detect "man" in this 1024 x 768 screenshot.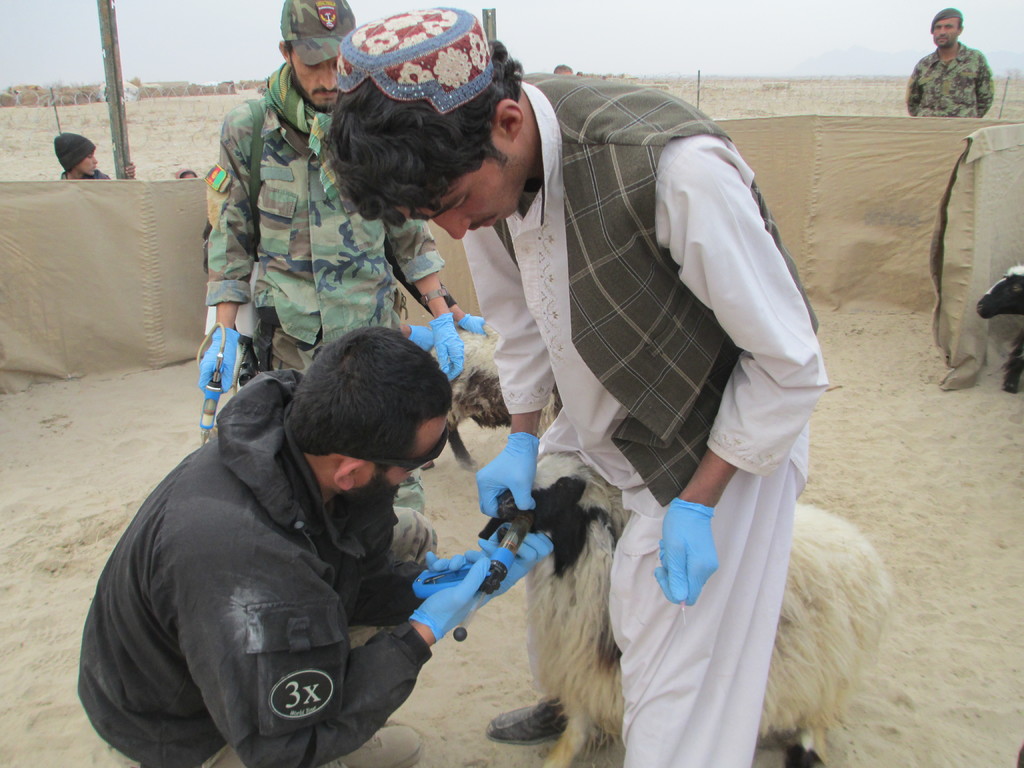
Detection: (74,325,554,767).
